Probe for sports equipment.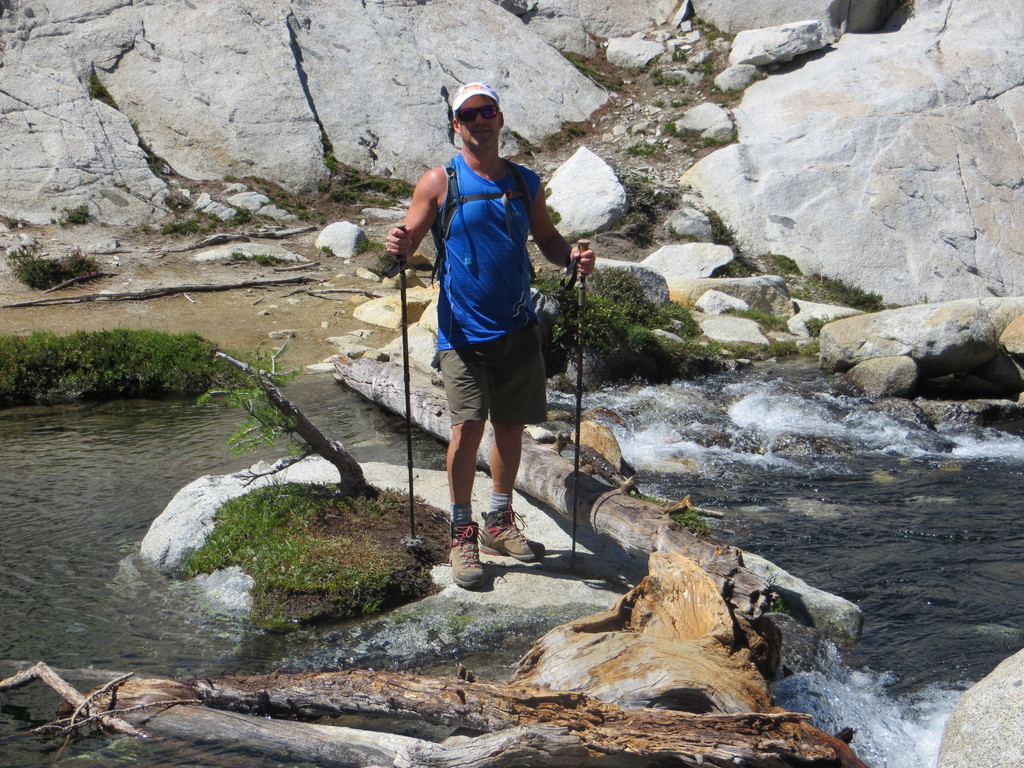
Probe result: x1=444, y1=519, x2=486, y2=589.
